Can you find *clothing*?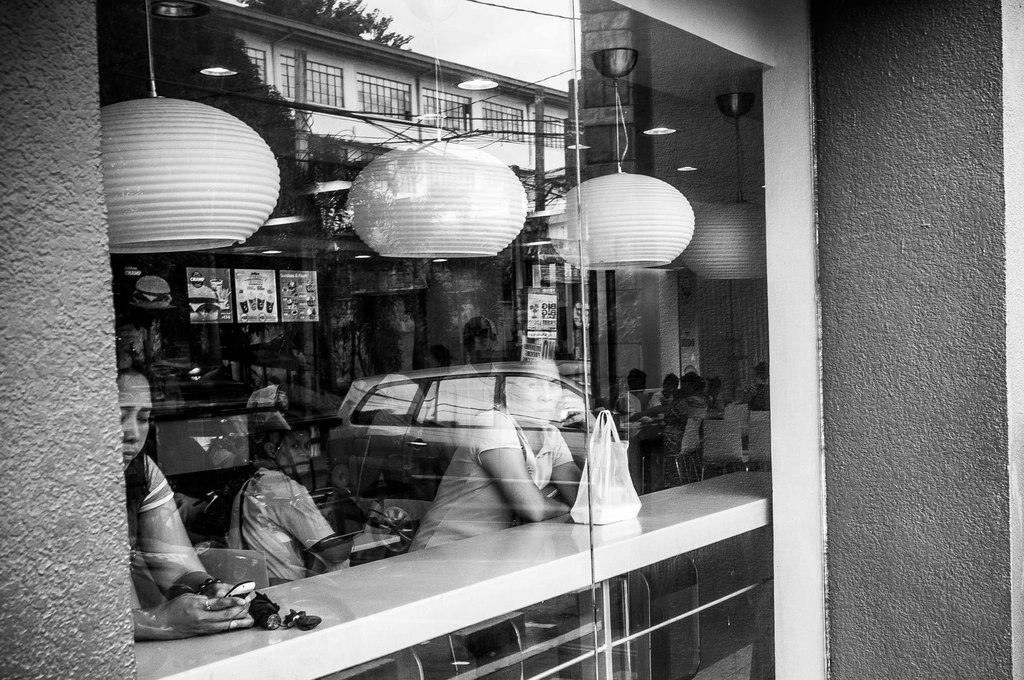
Yes, bounding box: 644, 397, 707, 457.
